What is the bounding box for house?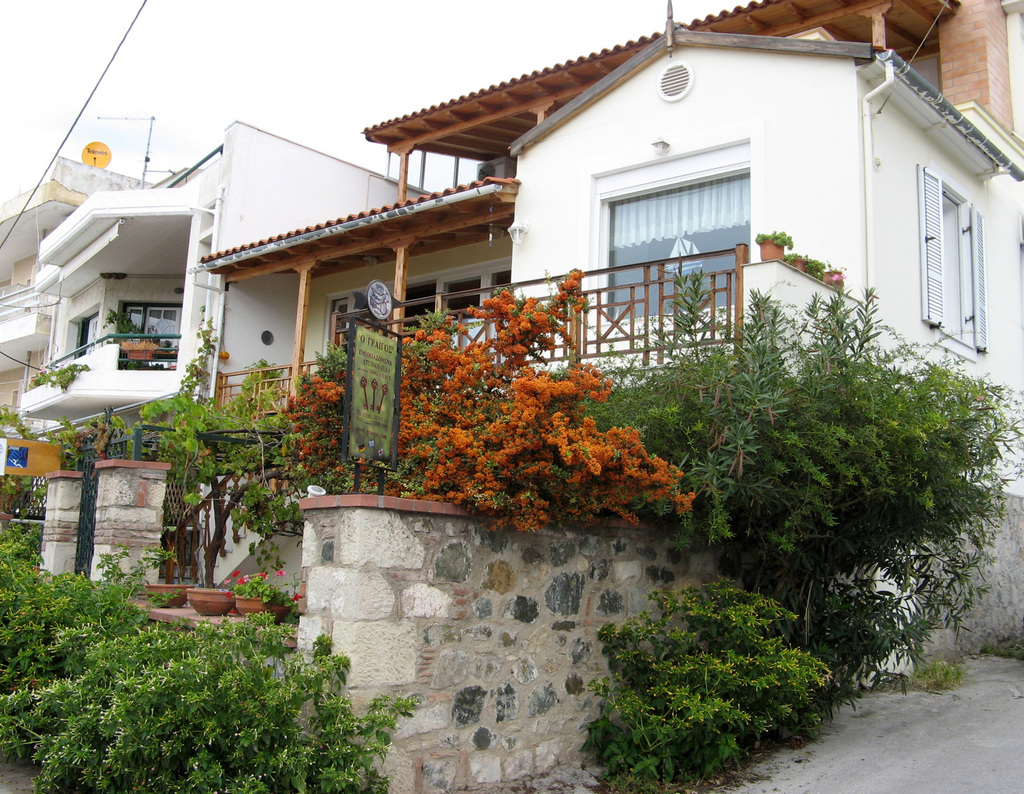
select_region(0, 106, 442, 577).
